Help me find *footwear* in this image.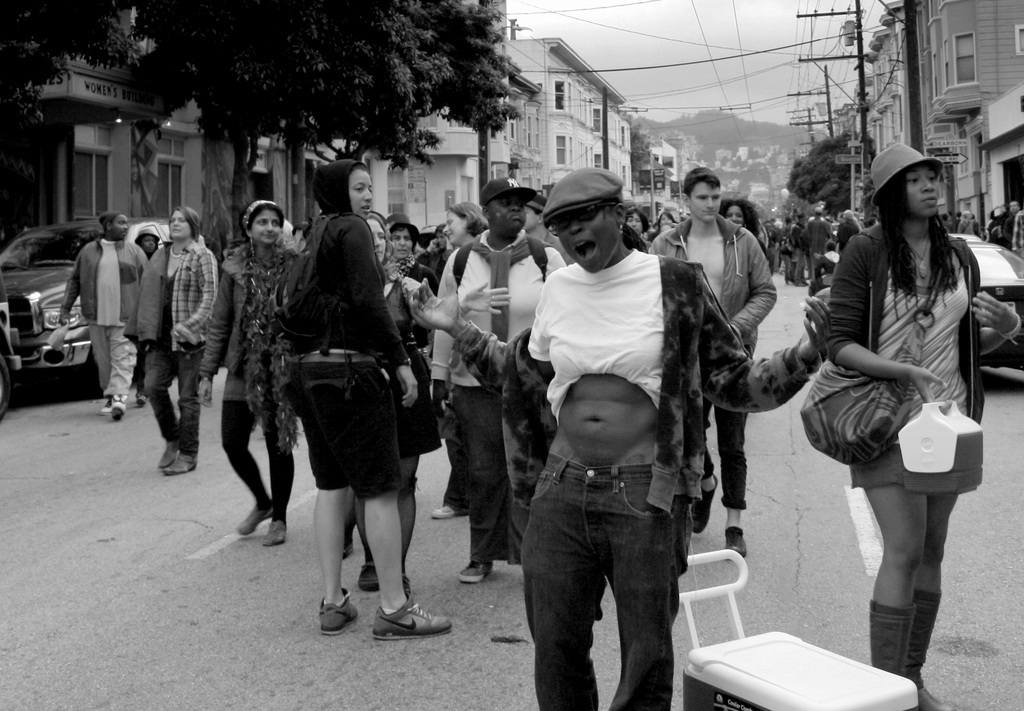
Found it: Rect(429, 502, 465, 522).
